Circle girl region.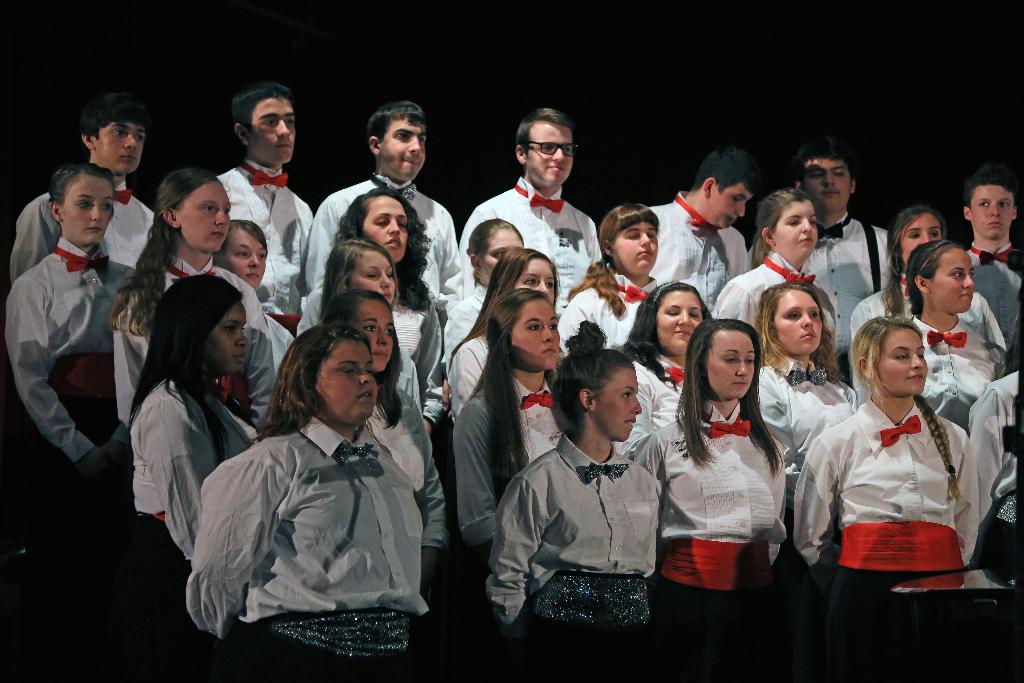
Region: {"left": 104, "top": 255, "right": 225, "bottom": 596}.
